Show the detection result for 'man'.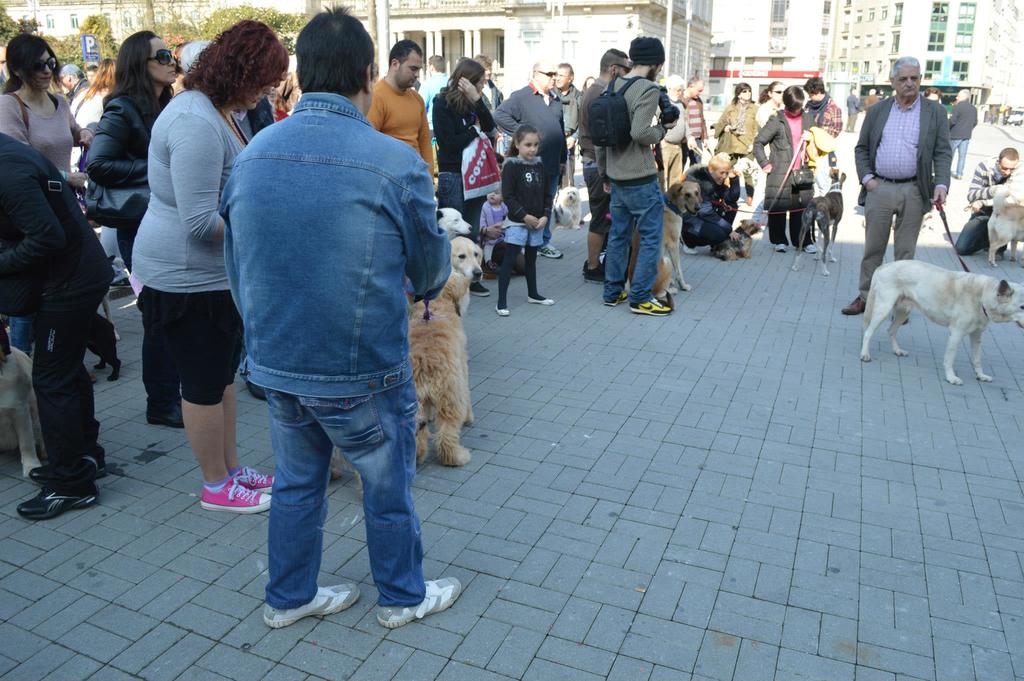
[834,55,952,319].
